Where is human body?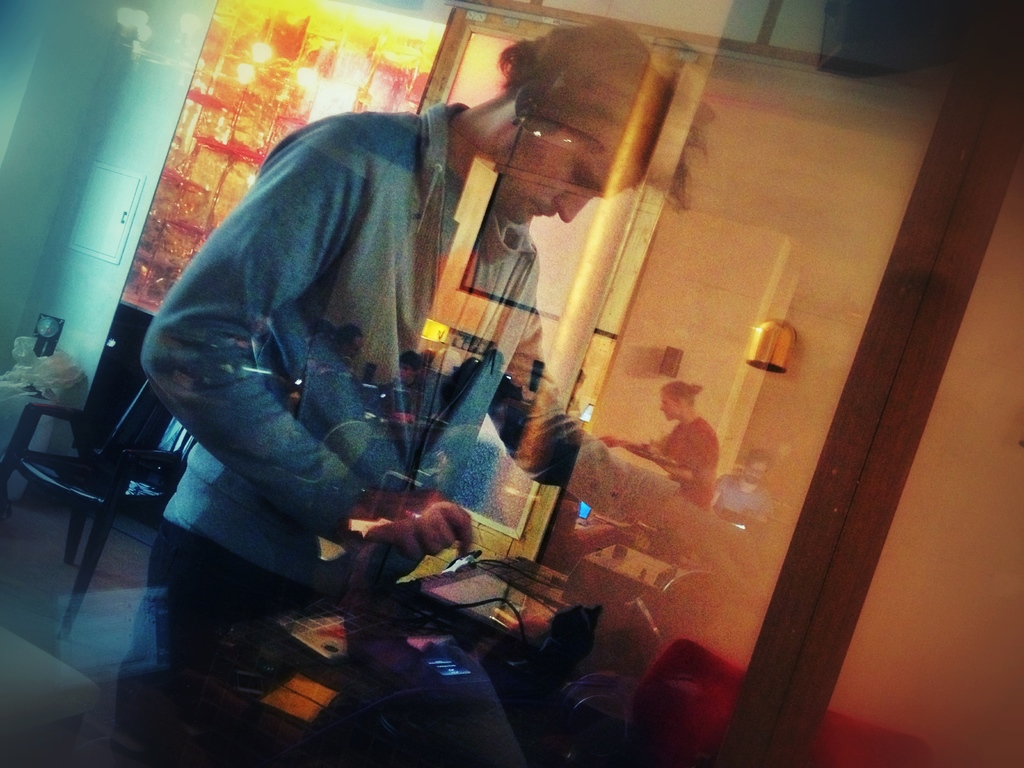
(714,474,779,522).
